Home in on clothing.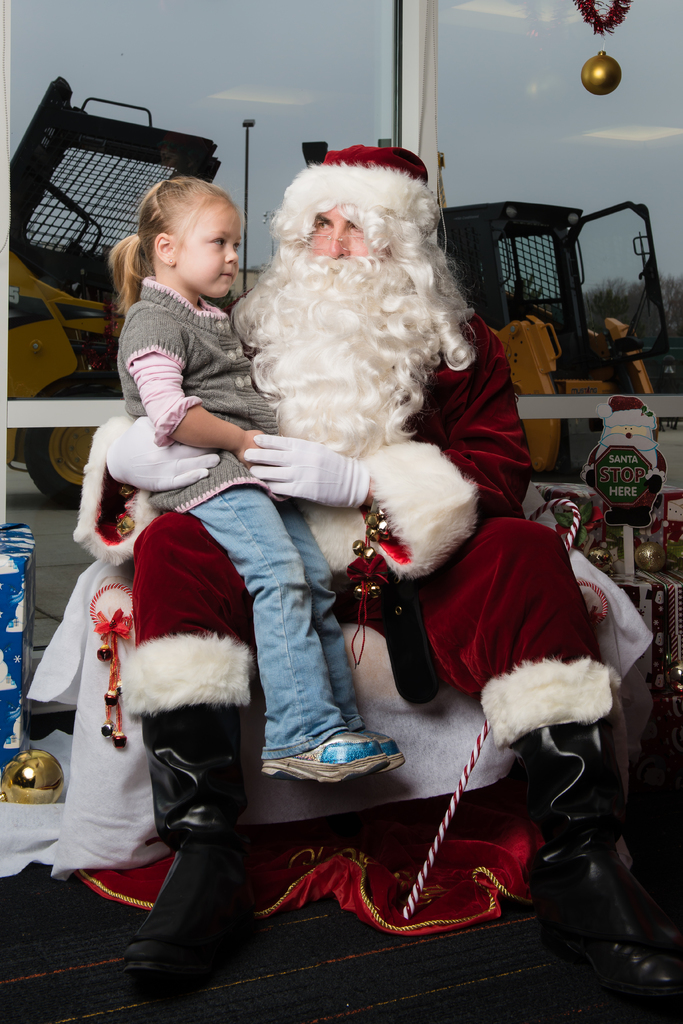
Homed in at BBox(68, 301, 624, 755).
